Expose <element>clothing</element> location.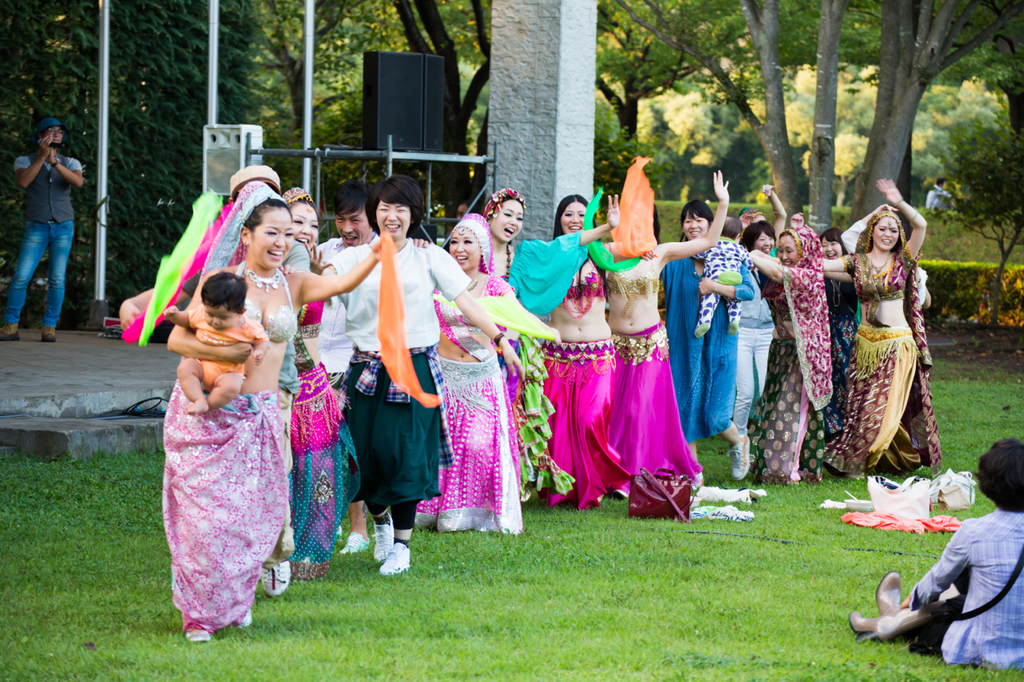
Exposed at BBox(926, 183, 951, 210).
